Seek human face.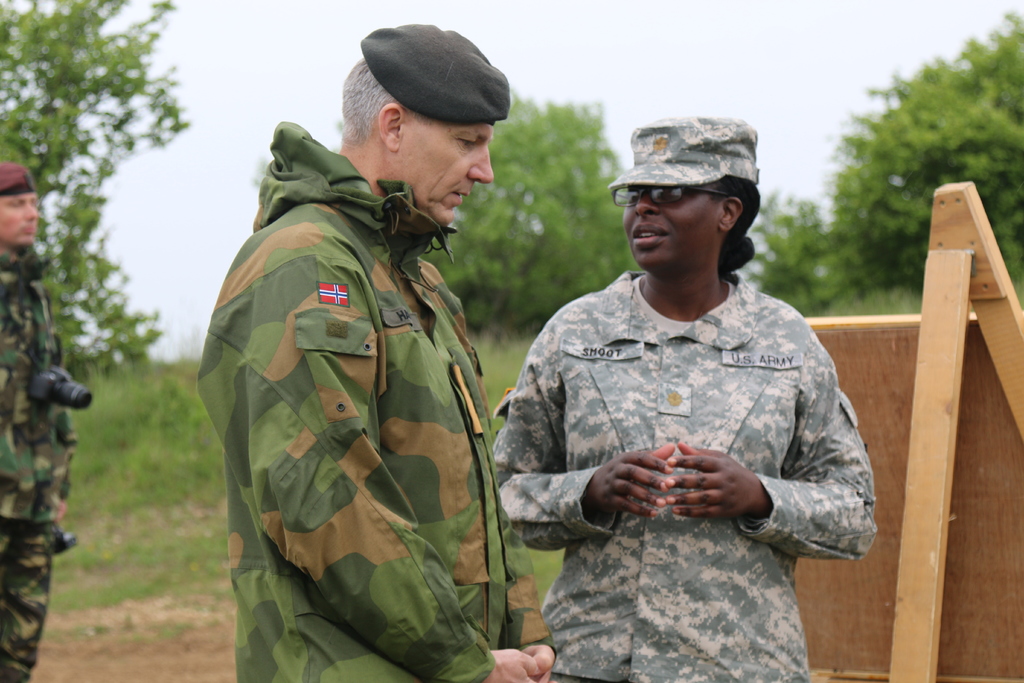
<region>0, 190, 42, 249</region>.
